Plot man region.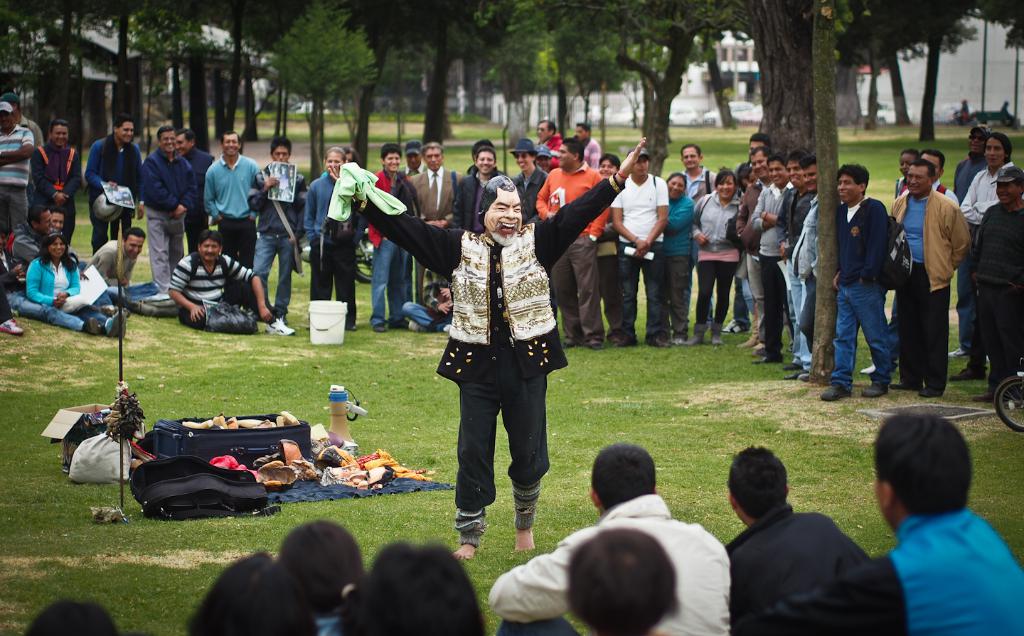
Plotted at [left=333, top=131, right=646, bottom=565].
